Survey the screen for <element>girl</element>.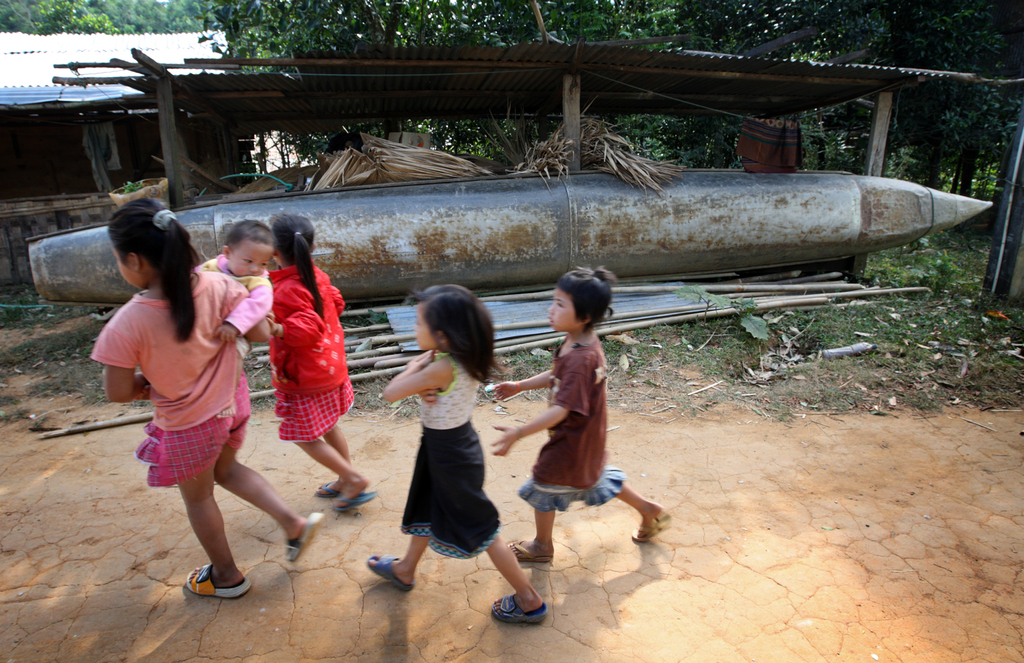
Survey found: l=266, t=215, r=375, b=513.
